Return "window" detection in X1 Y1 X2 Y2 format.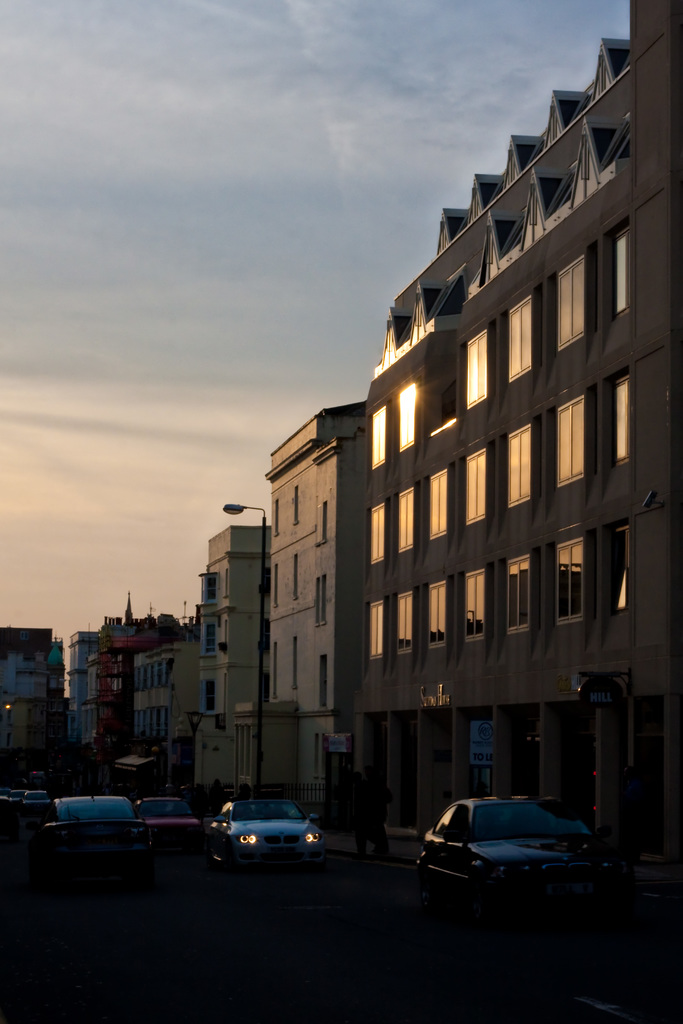
198 622 217 655.
